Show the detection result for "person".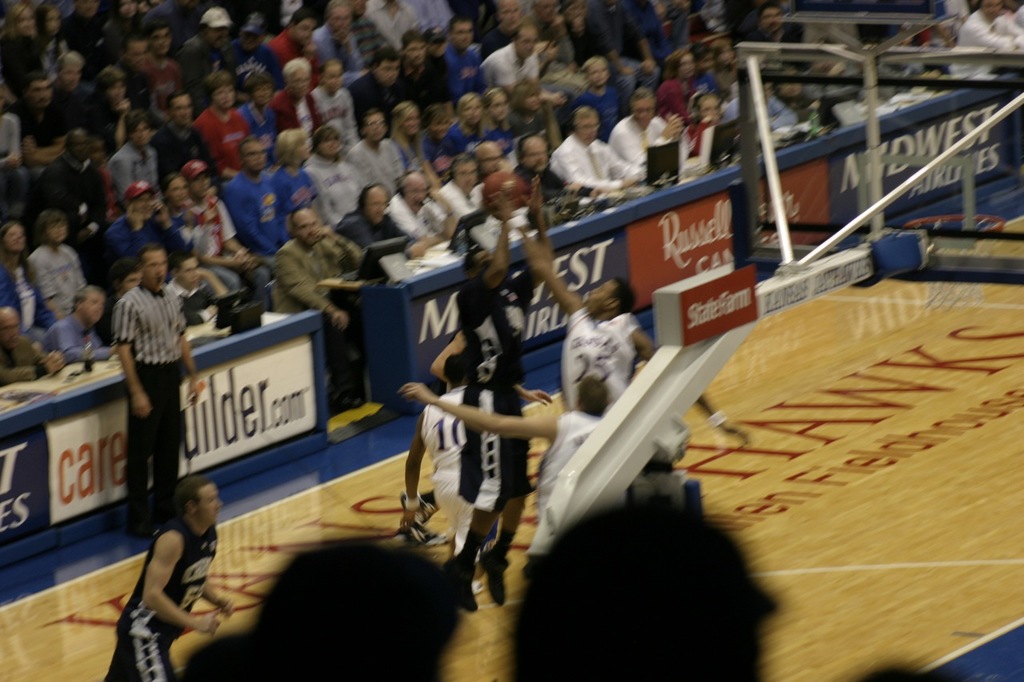
l=238, t=536, r=463, b=681.
